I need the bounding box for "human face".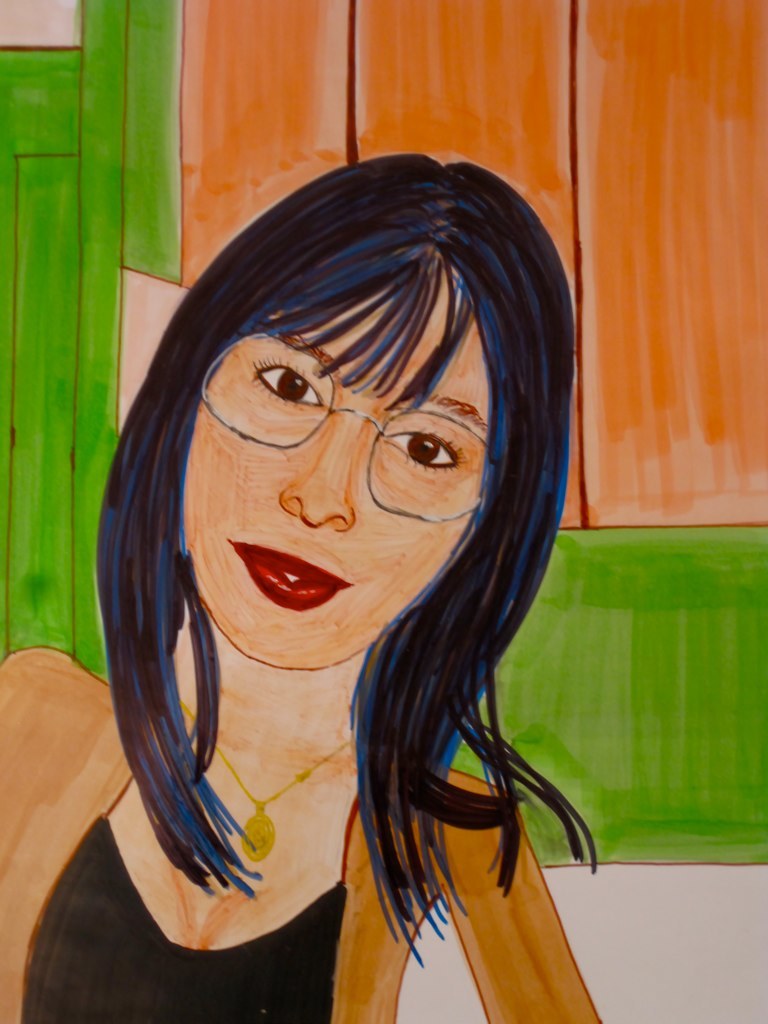
Here it is: crop(184, 271, 494, 668).
